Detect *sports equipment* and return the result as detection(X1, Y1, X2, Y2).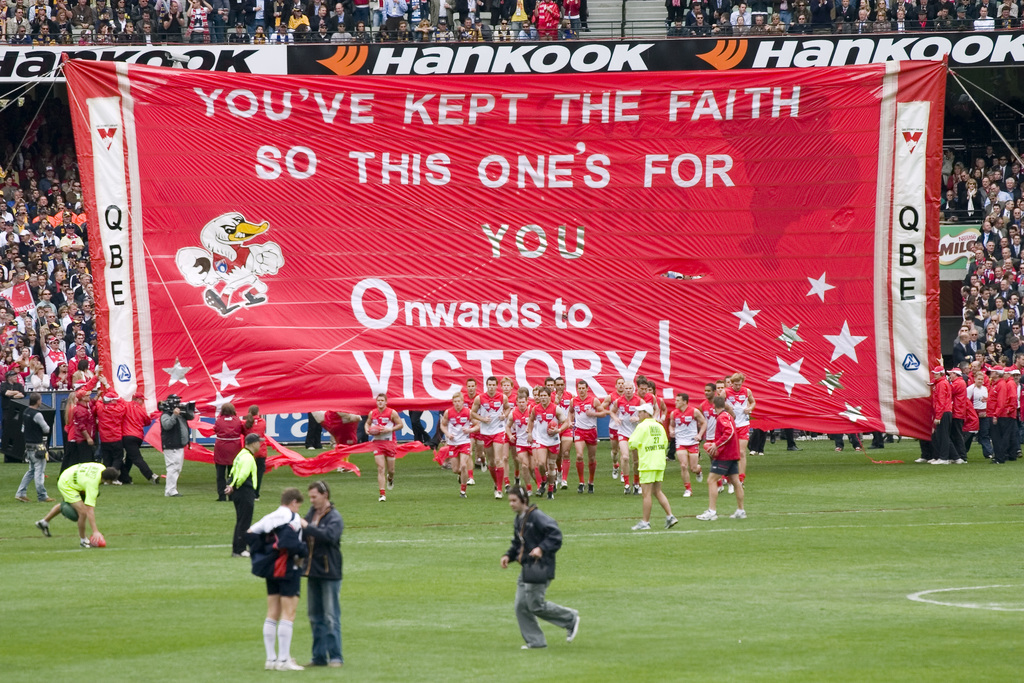
detection(694, 467, 703, 481).
